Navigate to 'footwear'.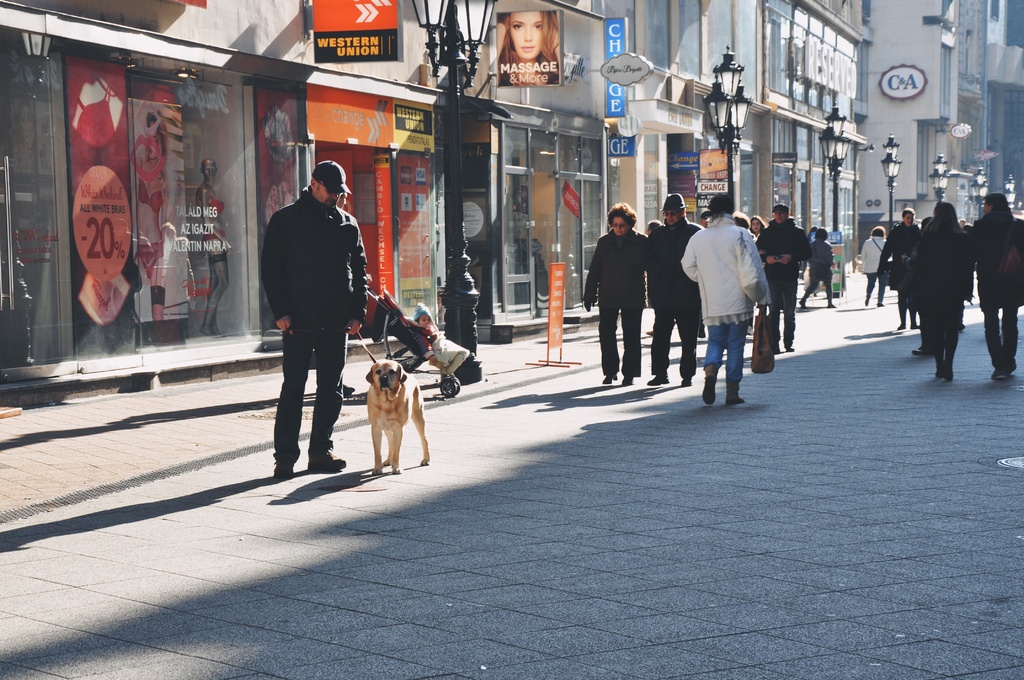
Navigation target: pyautogui.locateOnScreen(646, 372, 671, 387).
